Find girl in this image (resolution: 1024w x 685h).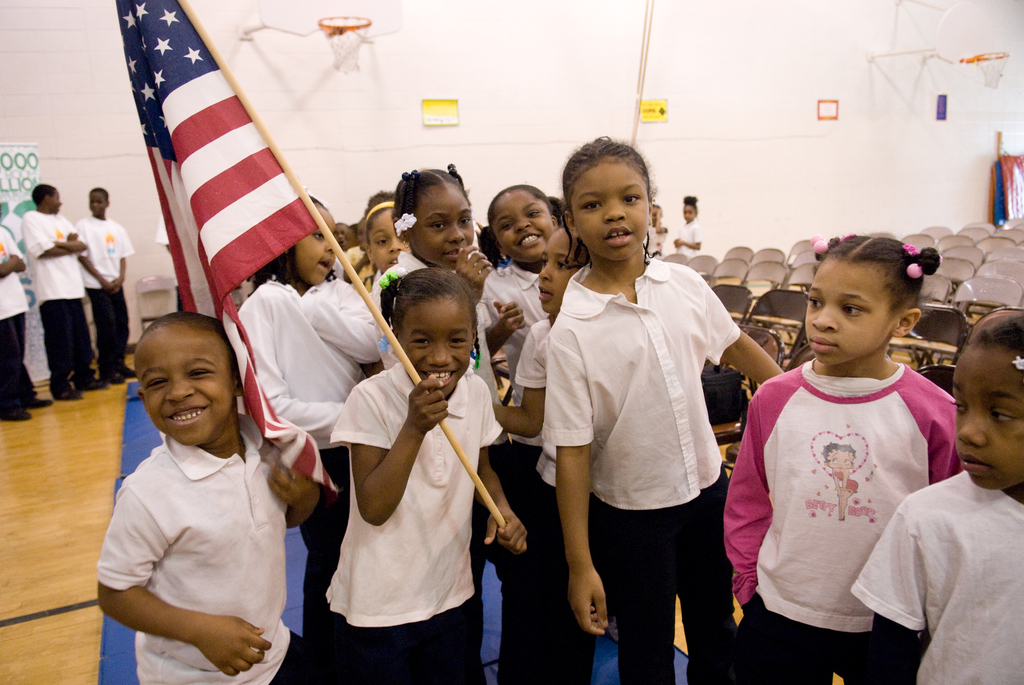
select_region(721, 230, 952, 681).
